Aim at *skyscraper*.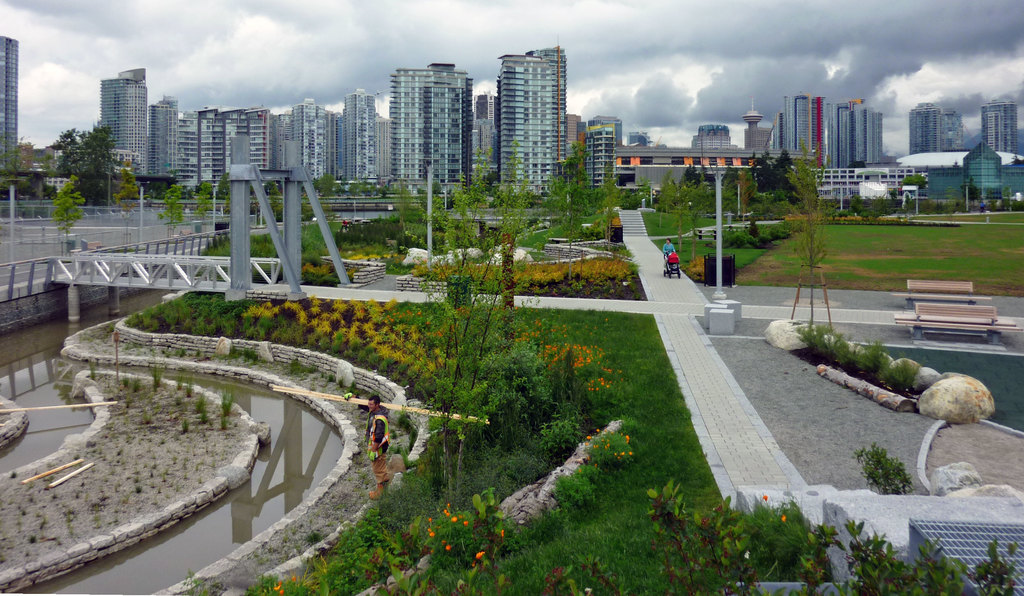
Aimed at <region>692, 115, 740, 159</region>.
